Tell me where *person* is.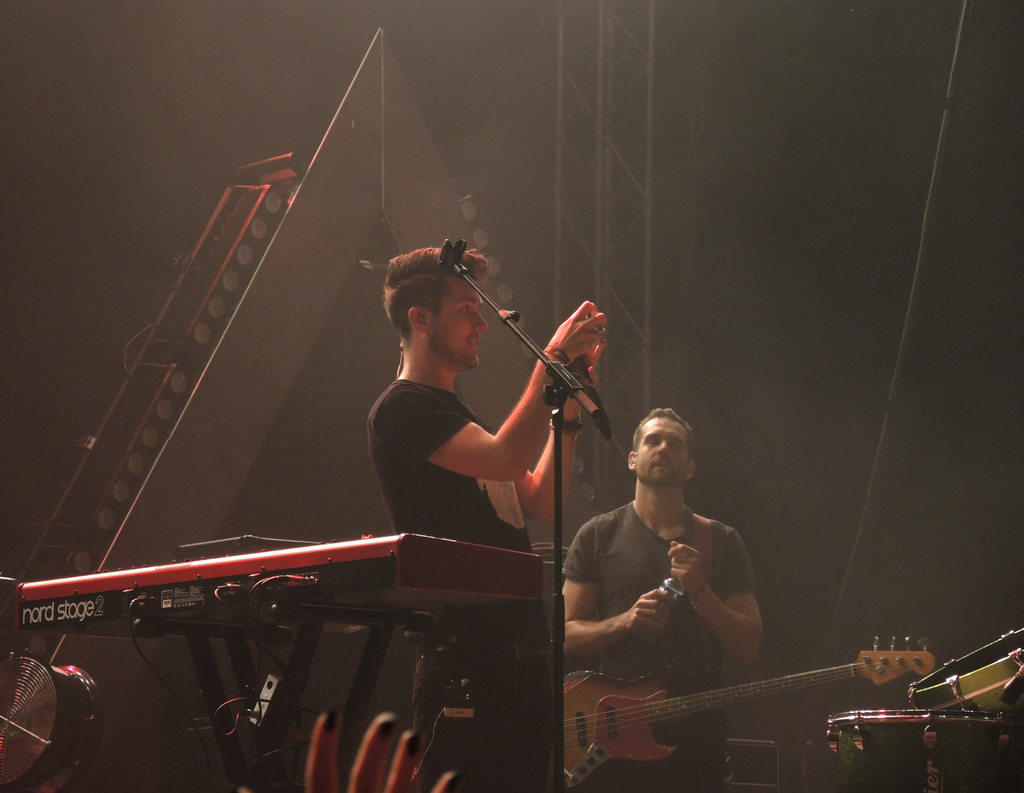
*person* is at crop(236, 710, 465, 792).
